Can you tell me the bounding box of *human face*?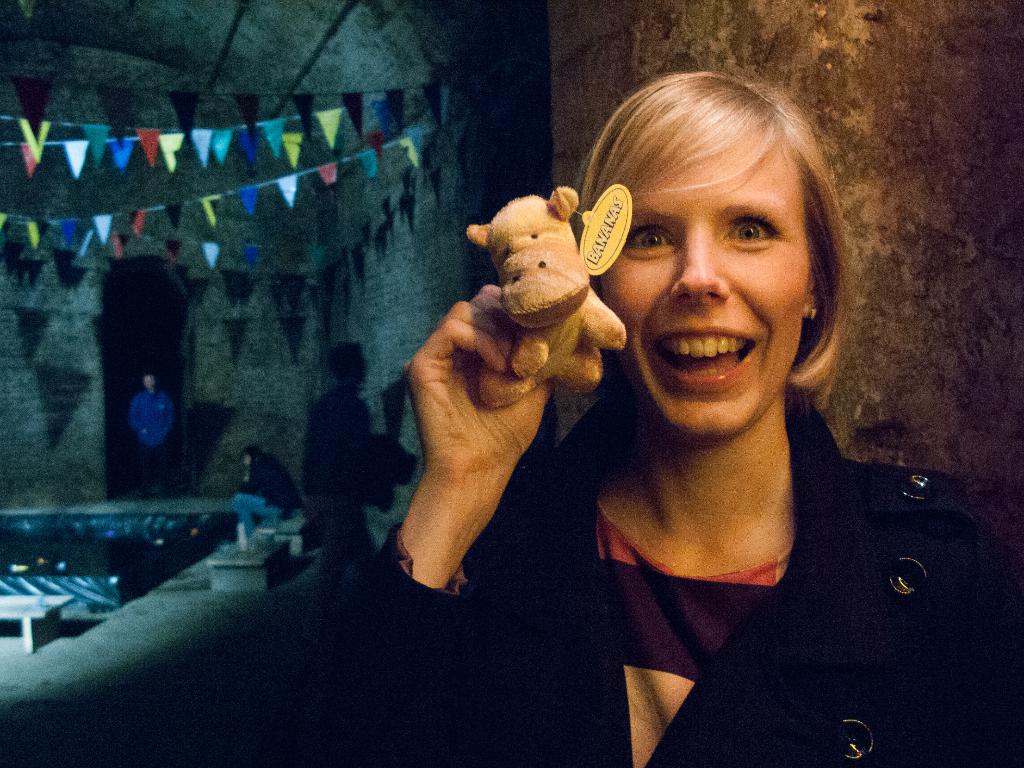
141:374:152:390.
